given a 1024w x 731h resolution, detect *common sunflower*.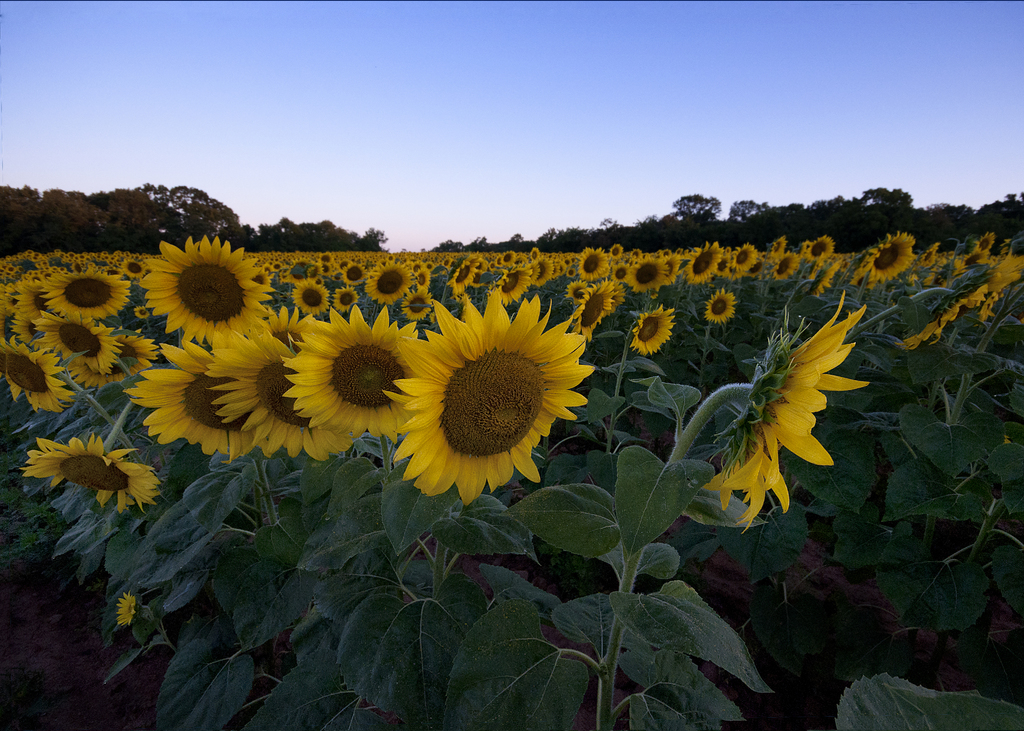
region(918, 241, 940, 269).
